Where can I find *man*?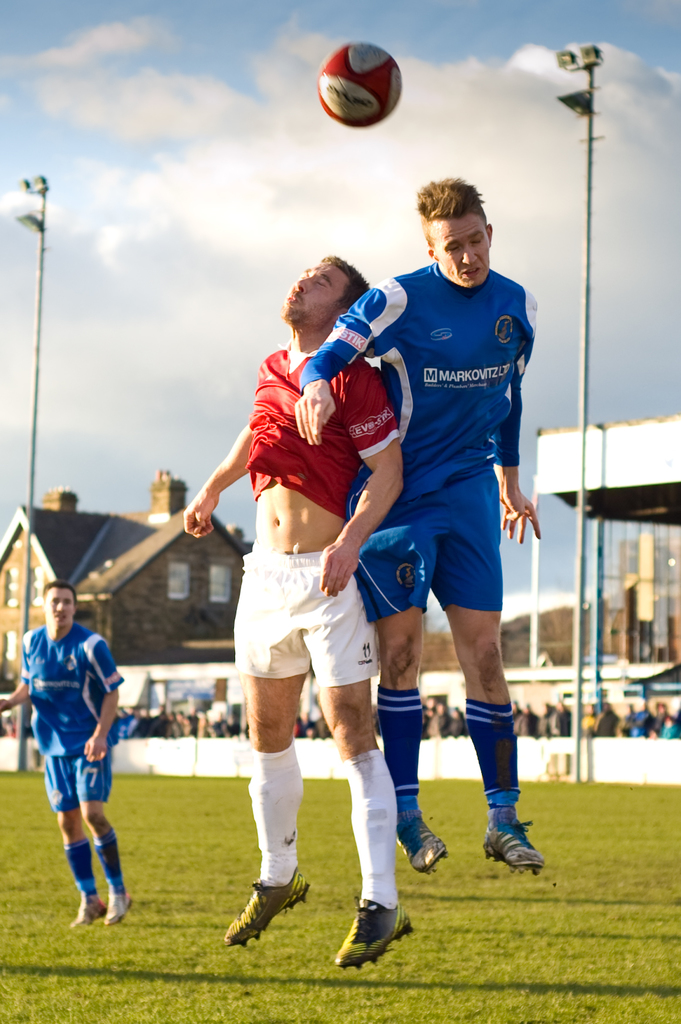
You can find it at [15,556,121,923].
